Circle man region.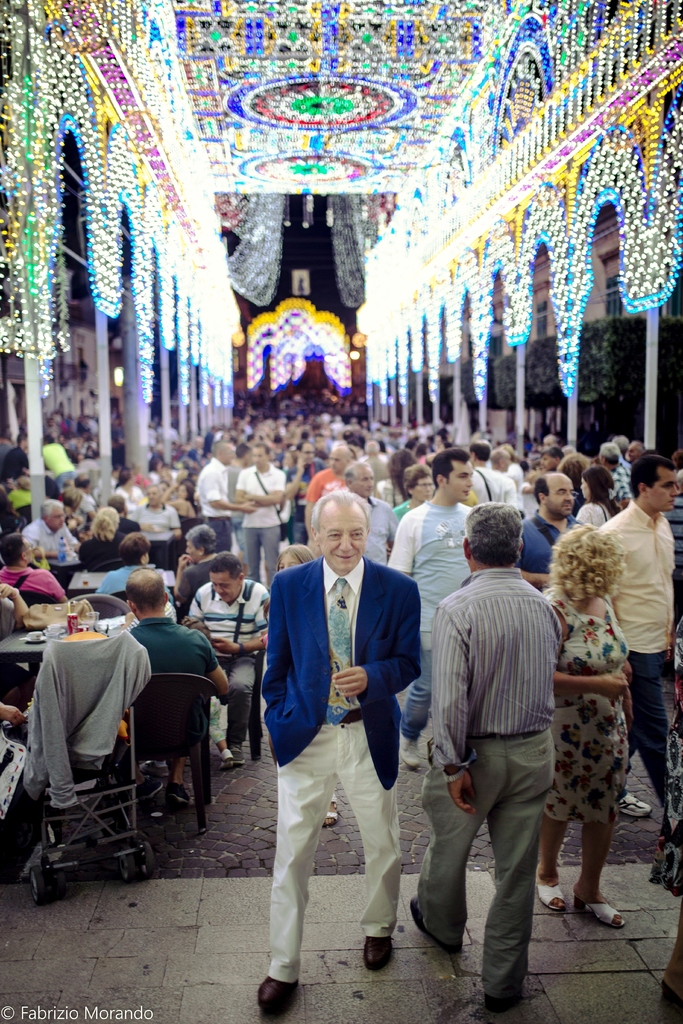
Region: [left=187, top=552, right=266, bottom=765].
